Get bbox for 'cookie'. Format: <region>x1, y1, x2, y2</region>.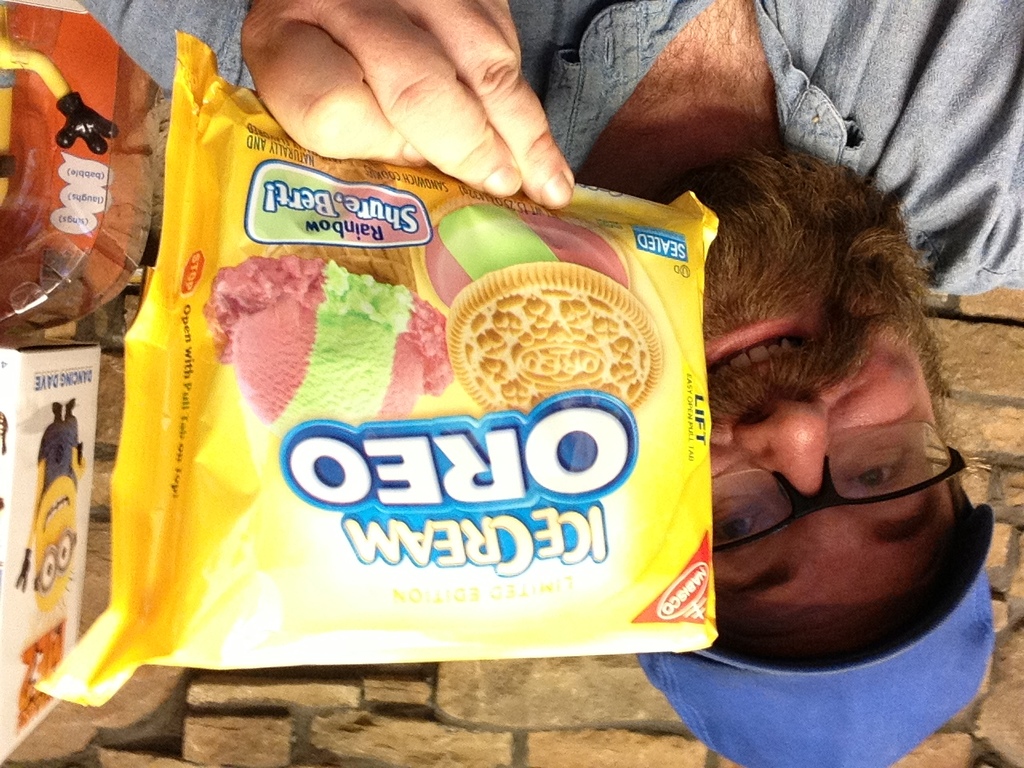
<region>417, 195, 663, 422</region>.
